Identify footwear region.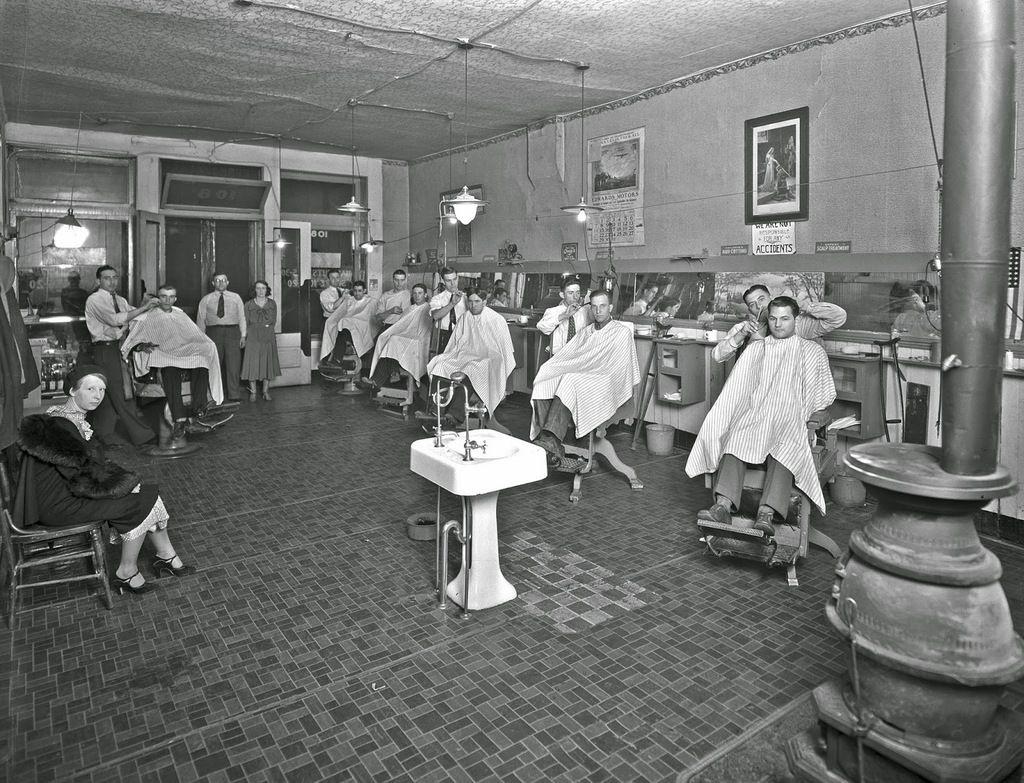
Region: [231,396,242,403].
